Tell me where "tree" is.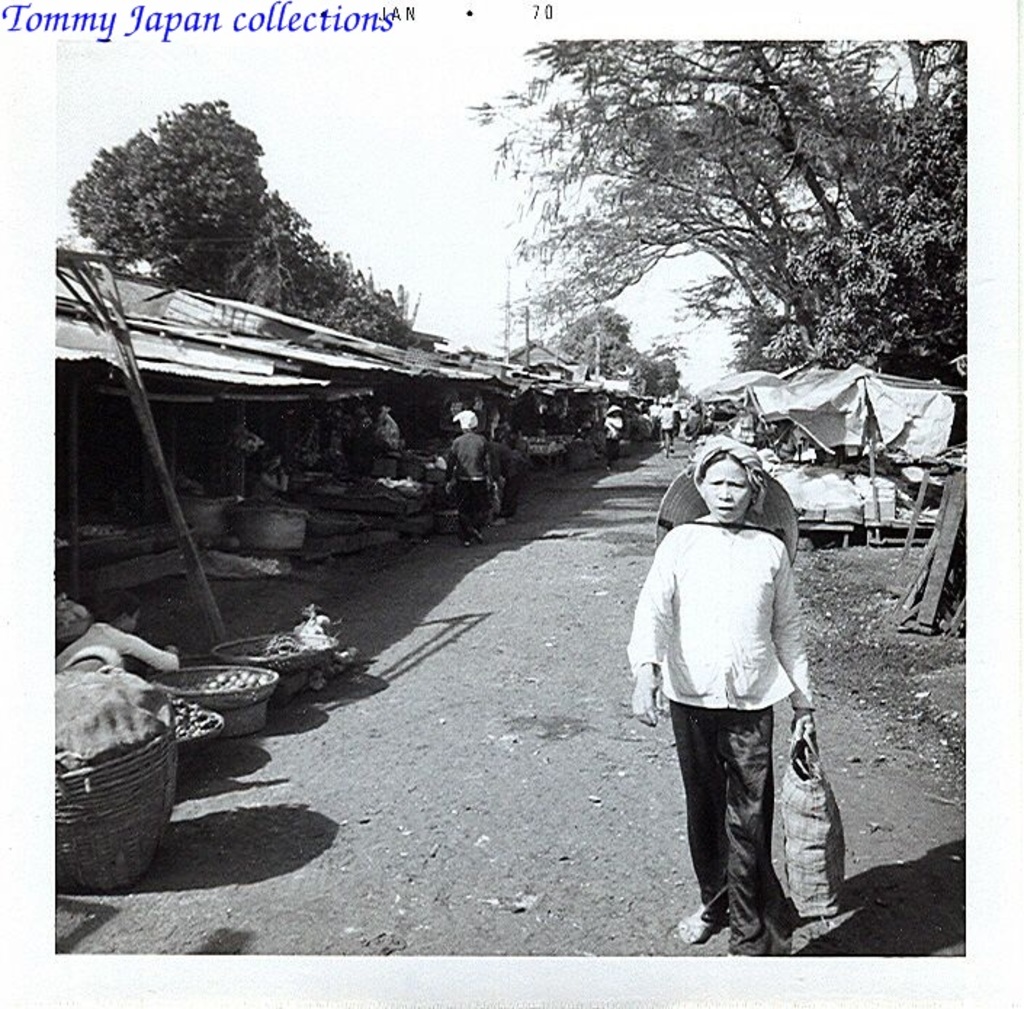
"tree" is at (460, 44, 978, 388).
